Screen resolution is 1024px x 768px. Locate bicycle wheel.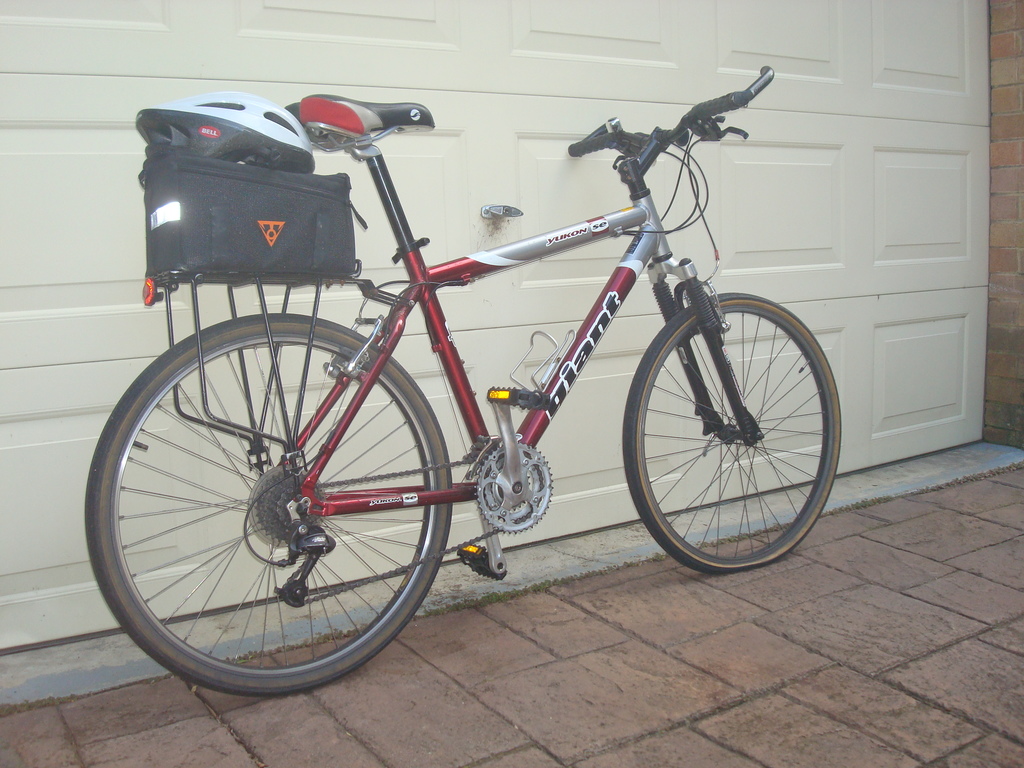
[x1=86, y1=326, x2=483, y2=701].
